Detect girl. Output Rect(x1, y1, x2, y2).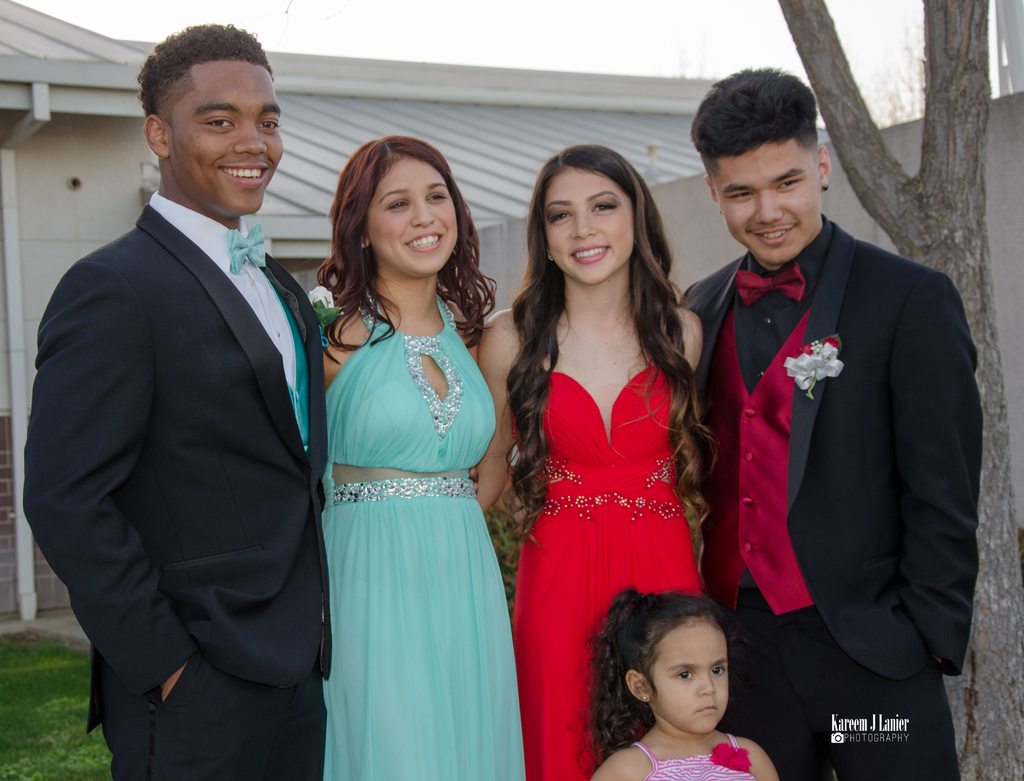
Rect(314, 137, 523, 780).
